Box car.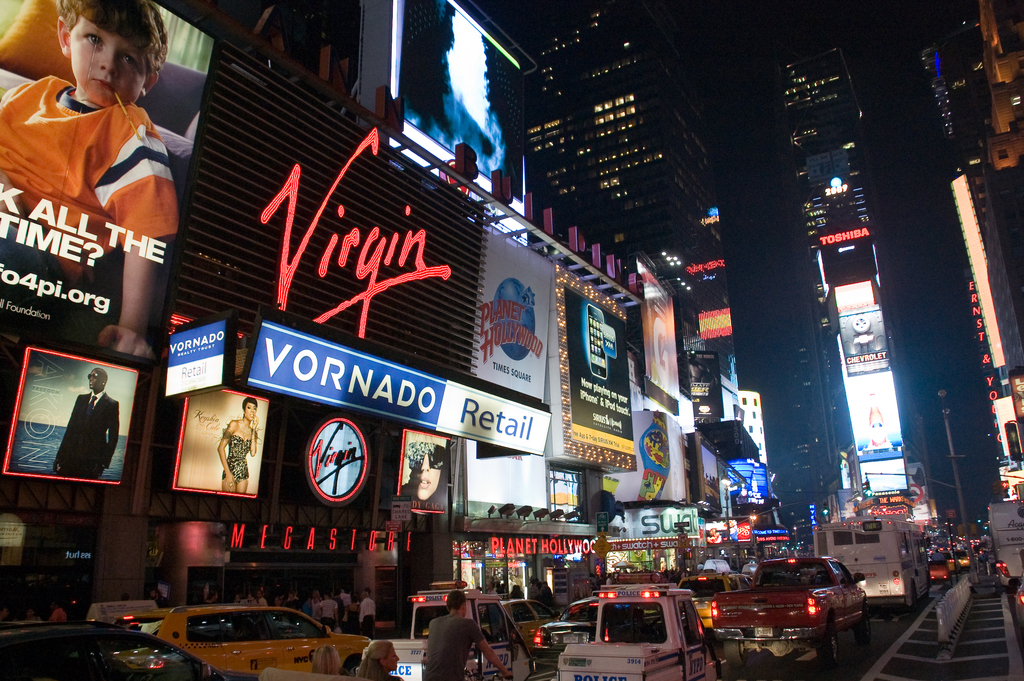
[0, 623, 225, 680].
